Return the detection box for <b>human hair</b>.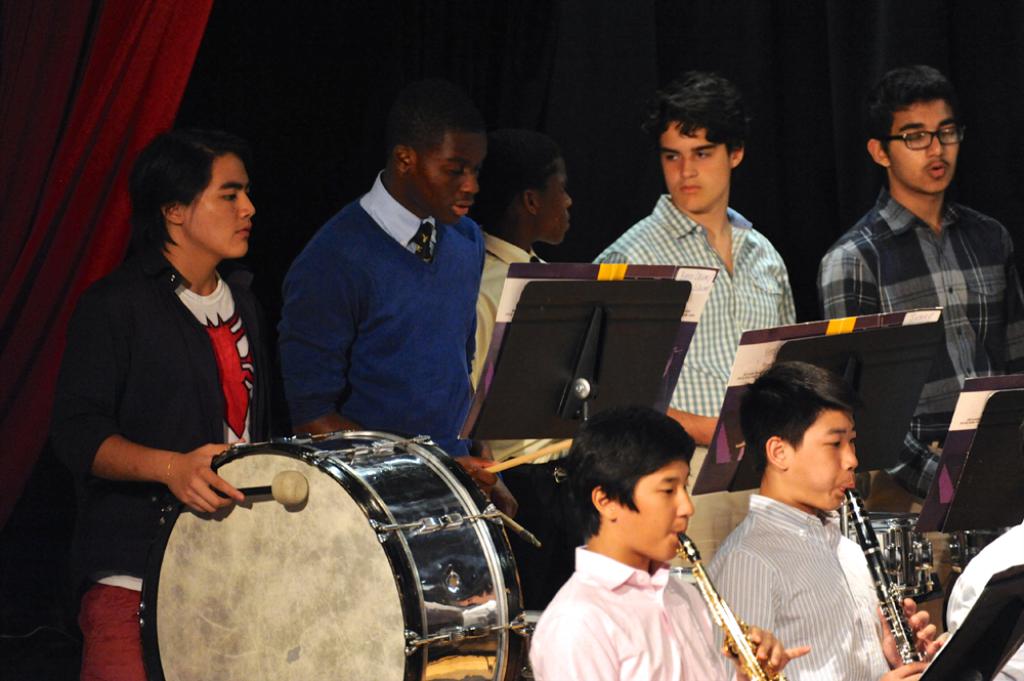
741:364:878:512.
